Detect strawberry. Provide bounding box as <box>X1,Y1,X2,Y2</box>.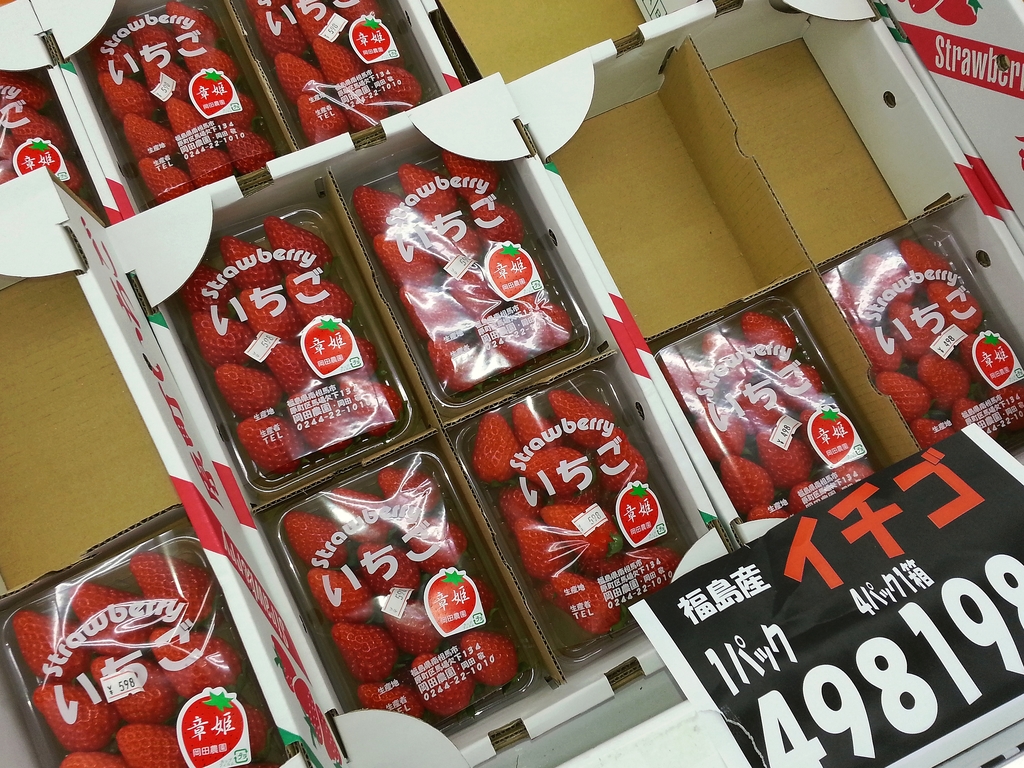
<box>810,407,852,465</box>.
